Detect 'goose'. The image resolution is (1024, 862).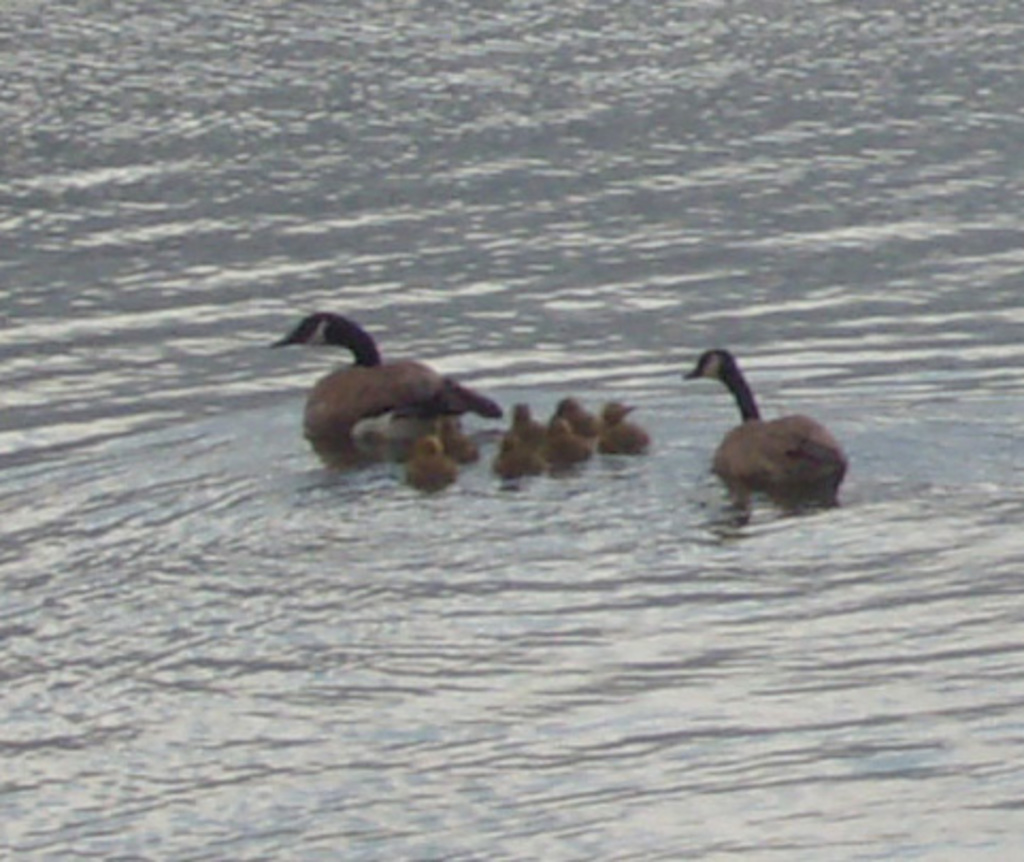
rect(562, 400, 598, 434).
